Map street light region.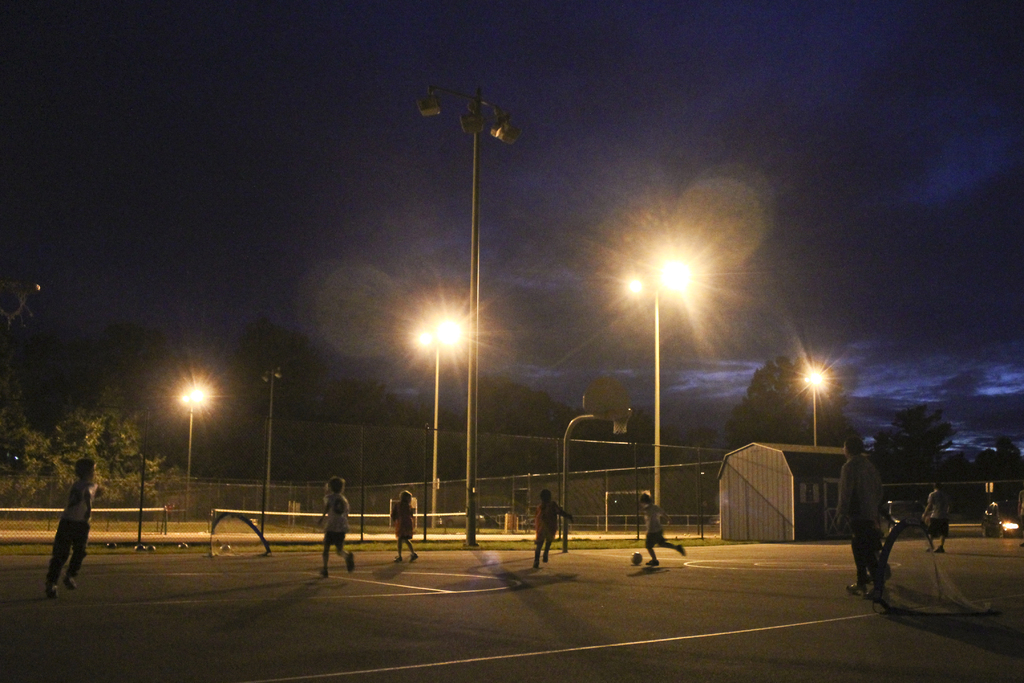
Mapped to box(260, 362, 284, 543).
